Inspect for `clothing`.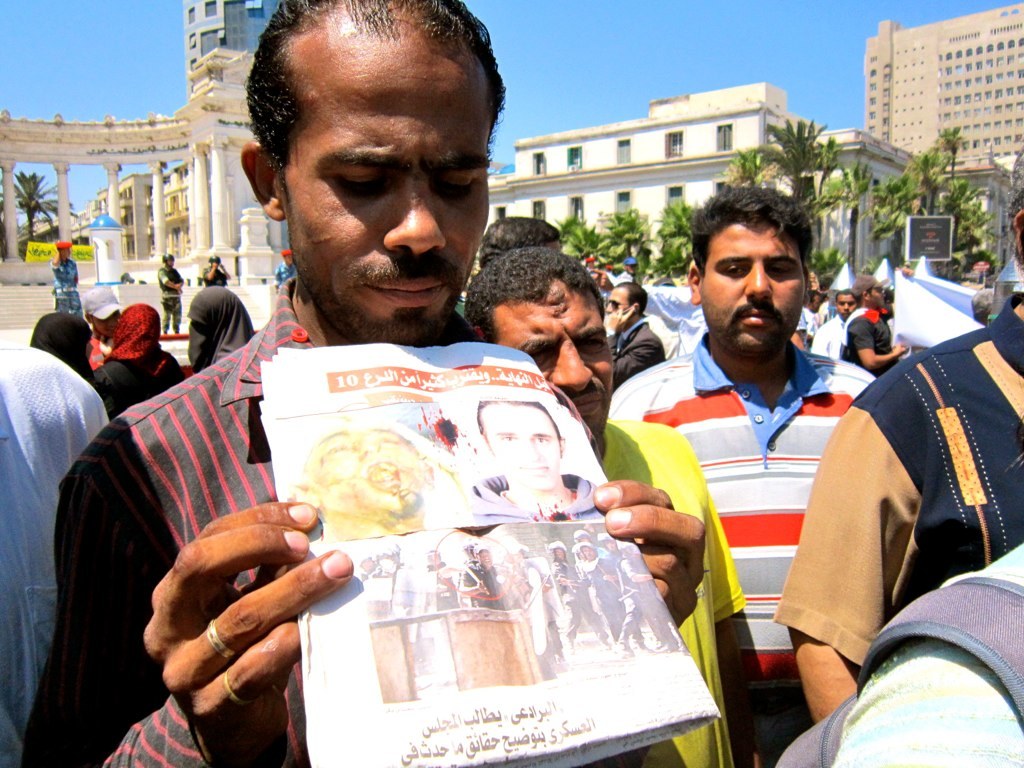
Inspection: x1=607, y1=315, x2=666, y2=383.
